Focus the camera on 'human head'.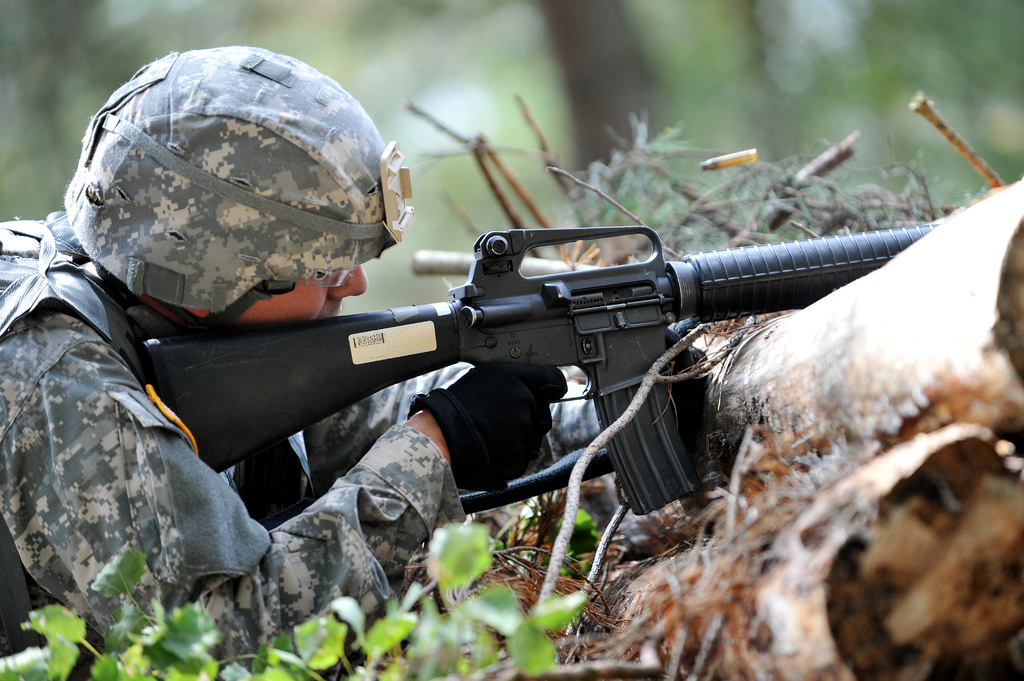
Focus region: x1=81, y1=94, x2=436, y2=348.
